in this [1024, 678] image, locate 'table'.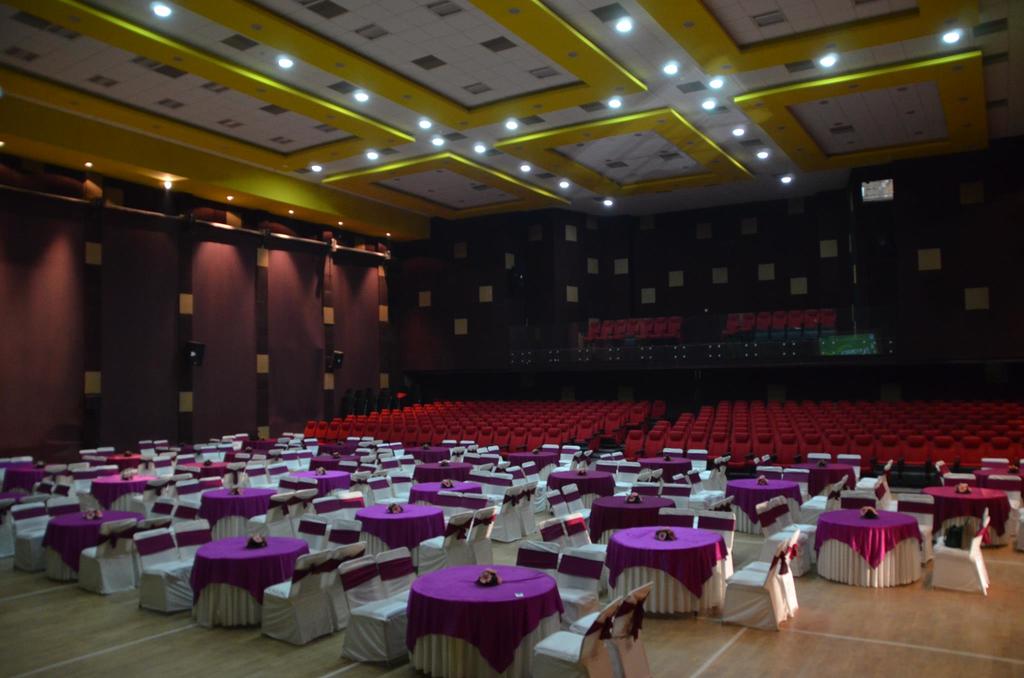
Bounding box: BBox(409, 563, 560, 677).
